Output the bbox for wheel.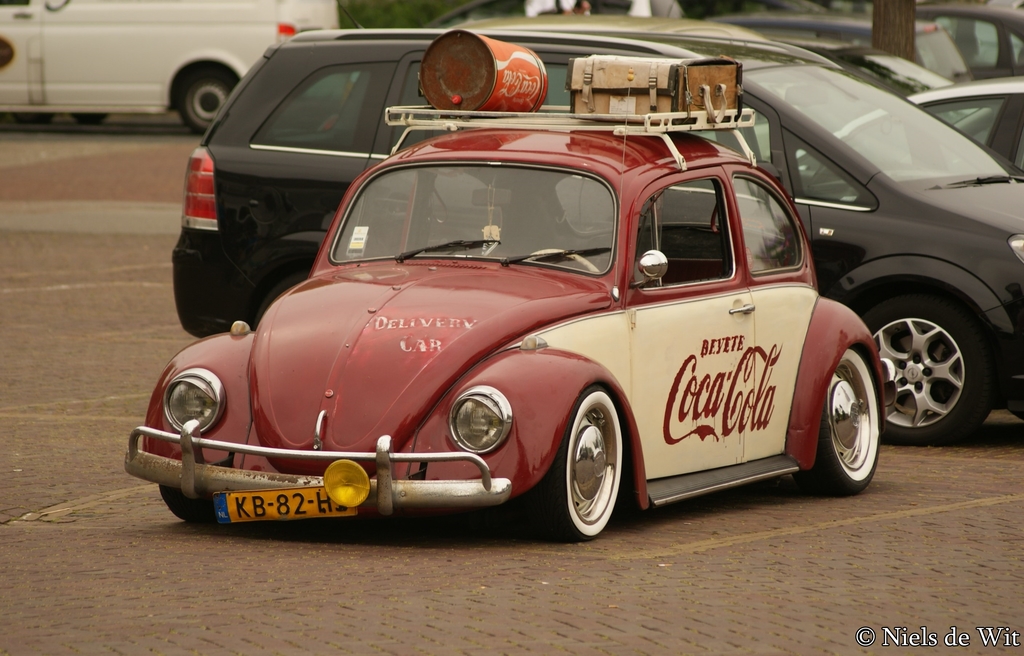
[526,384,627,548].
